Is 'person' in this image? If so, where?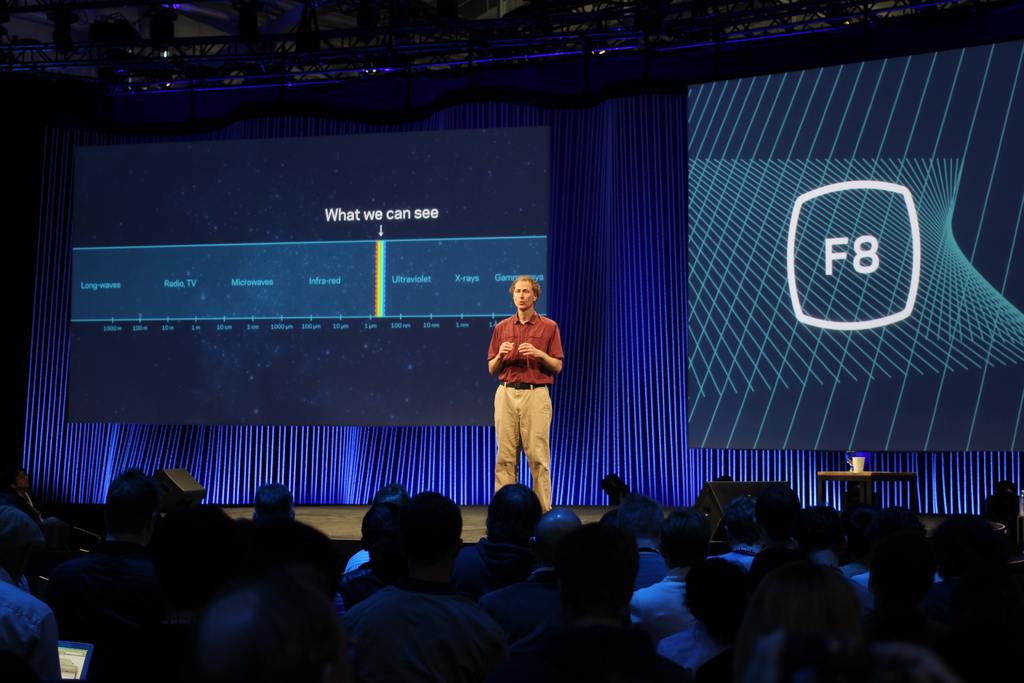
Yes, at box=[4, 502, 63, 671].
